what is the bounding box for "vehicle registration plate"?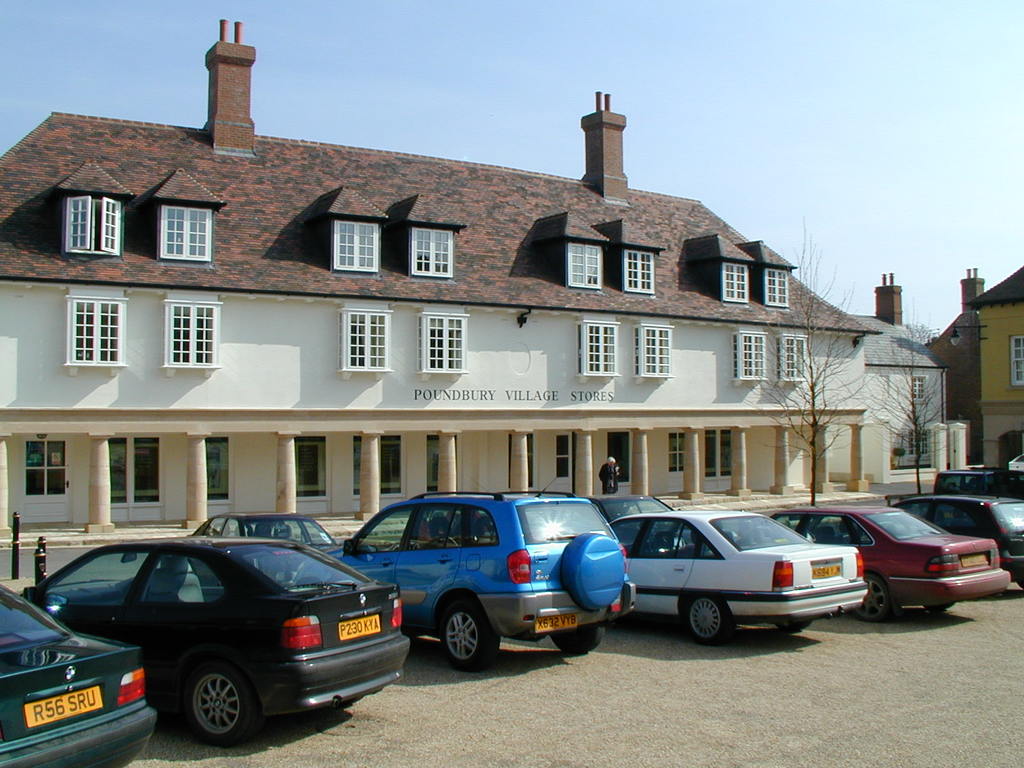
detection(963, 550, 989, 568).
